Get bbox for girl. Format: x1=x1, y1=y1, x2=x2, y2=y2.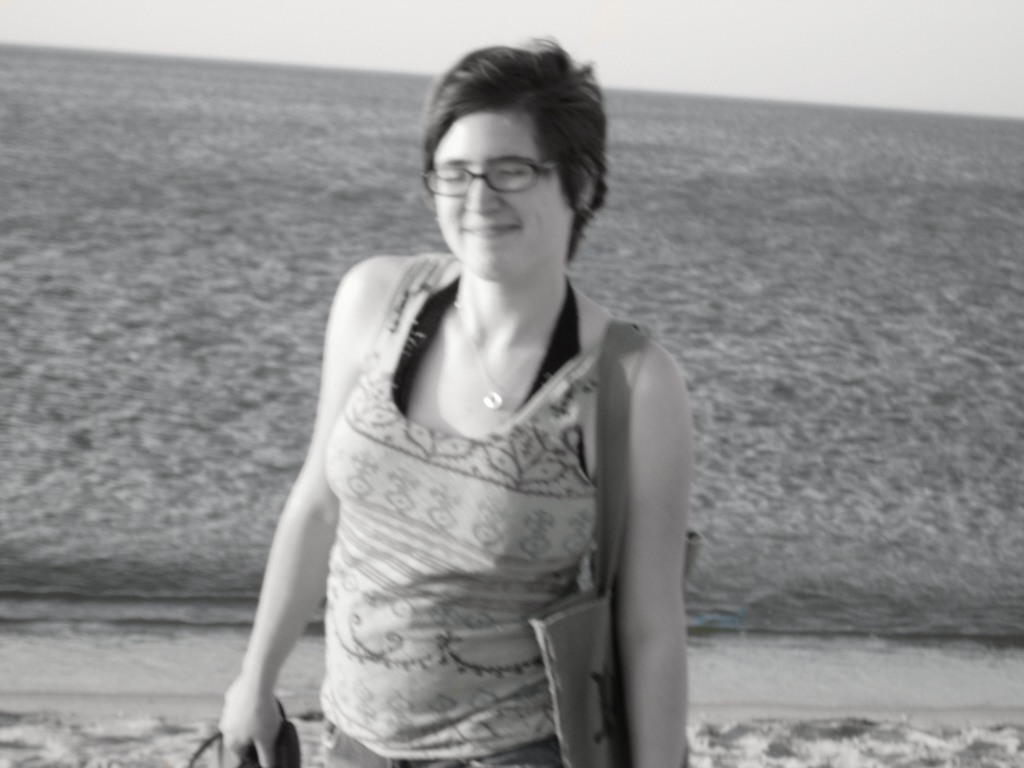
x1=216, y1=48, x2=692, y2=766.
